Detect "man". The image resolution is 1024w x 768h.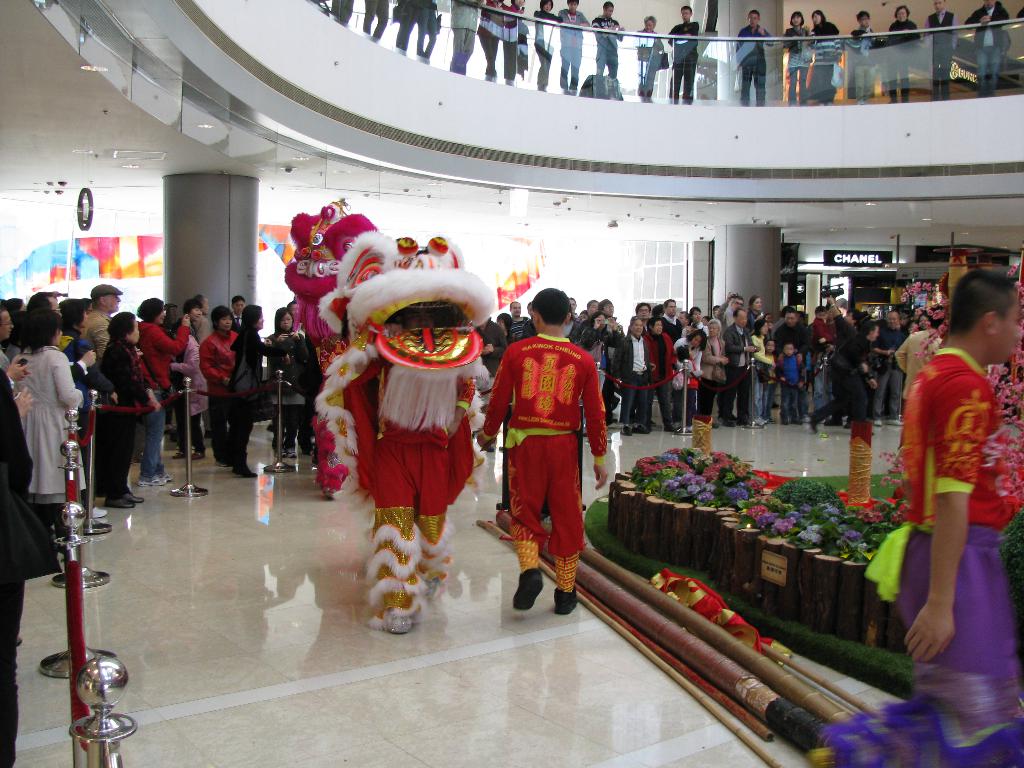
664,4,700,108.
